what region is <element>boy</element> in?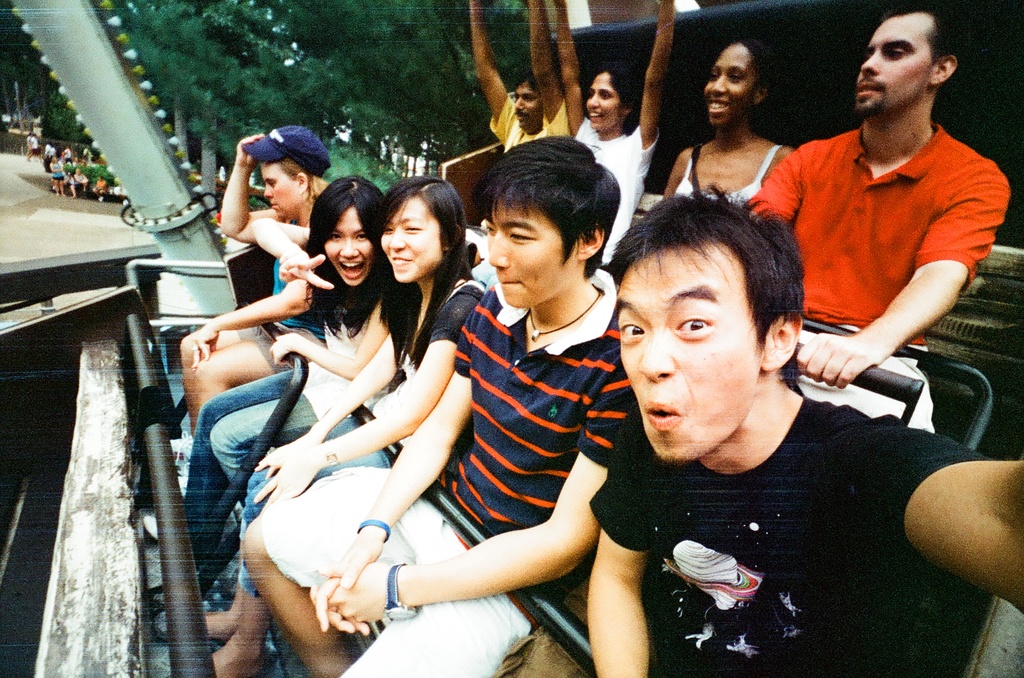
468:0:577:152.
